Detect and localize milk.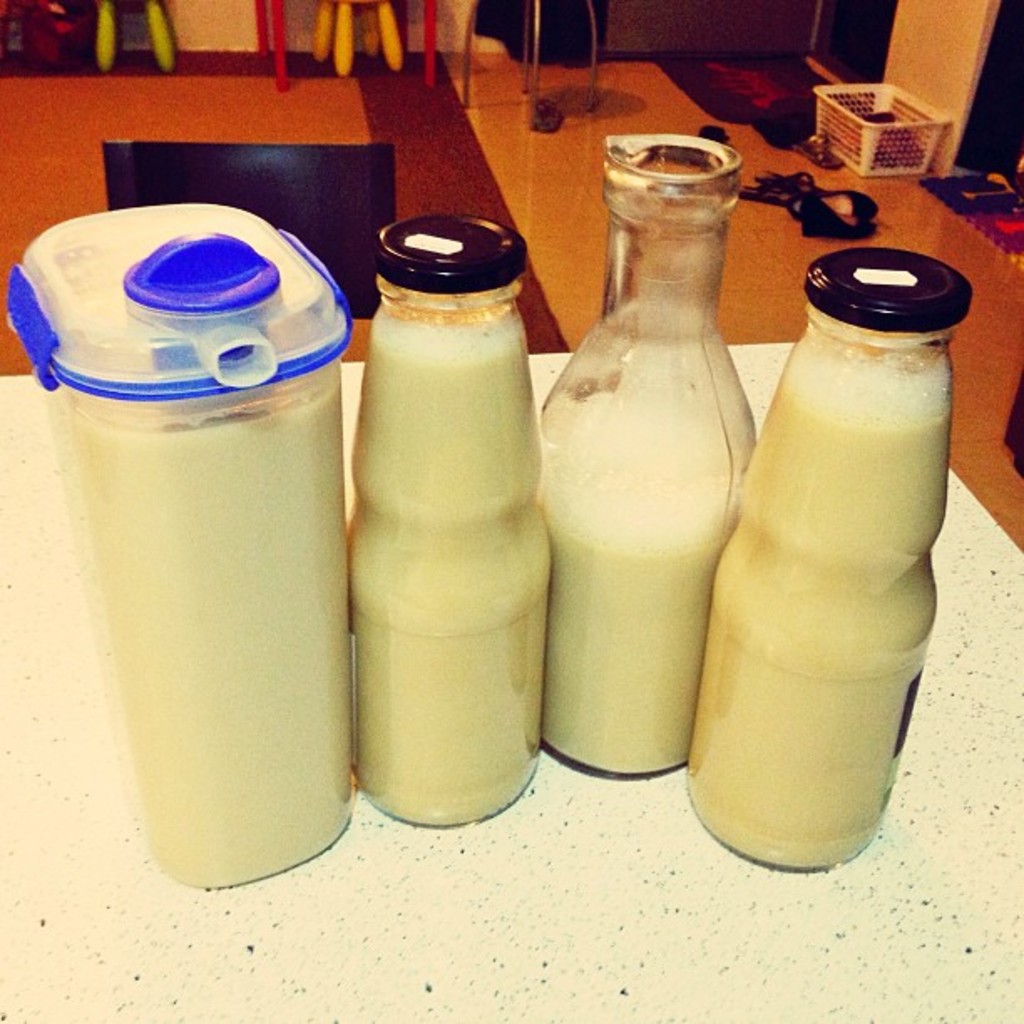
Localized at (681,393,952,873).
